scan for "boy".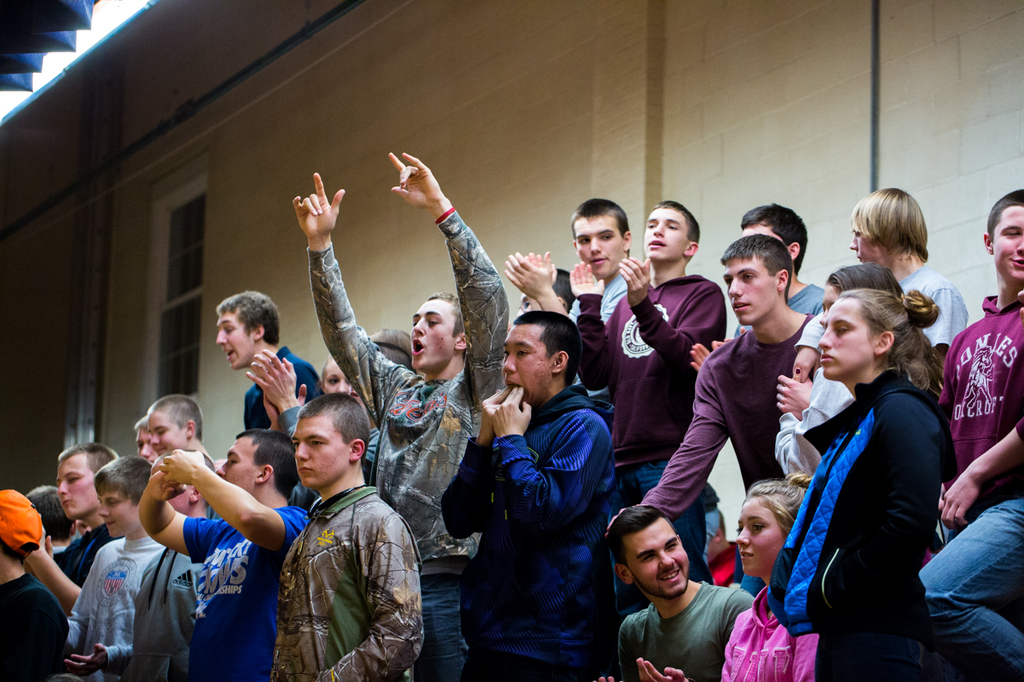
Scan result: bbox=[502, 197, 634, 426].
